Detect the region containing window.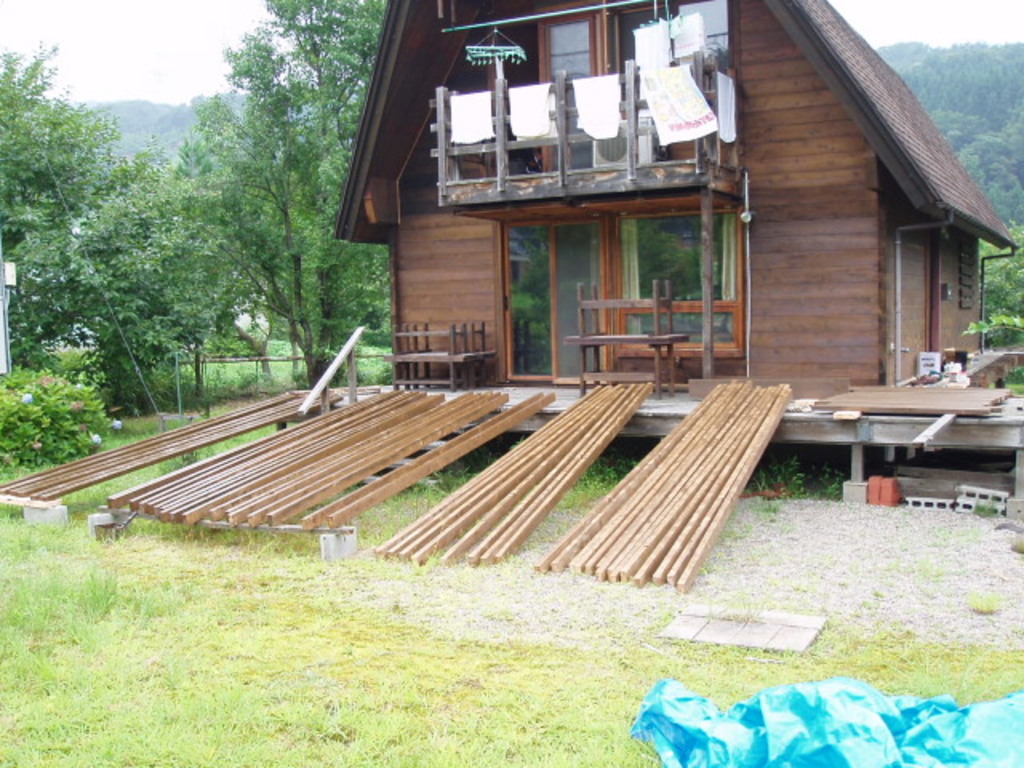
<box>960,237,978,304</box>.
